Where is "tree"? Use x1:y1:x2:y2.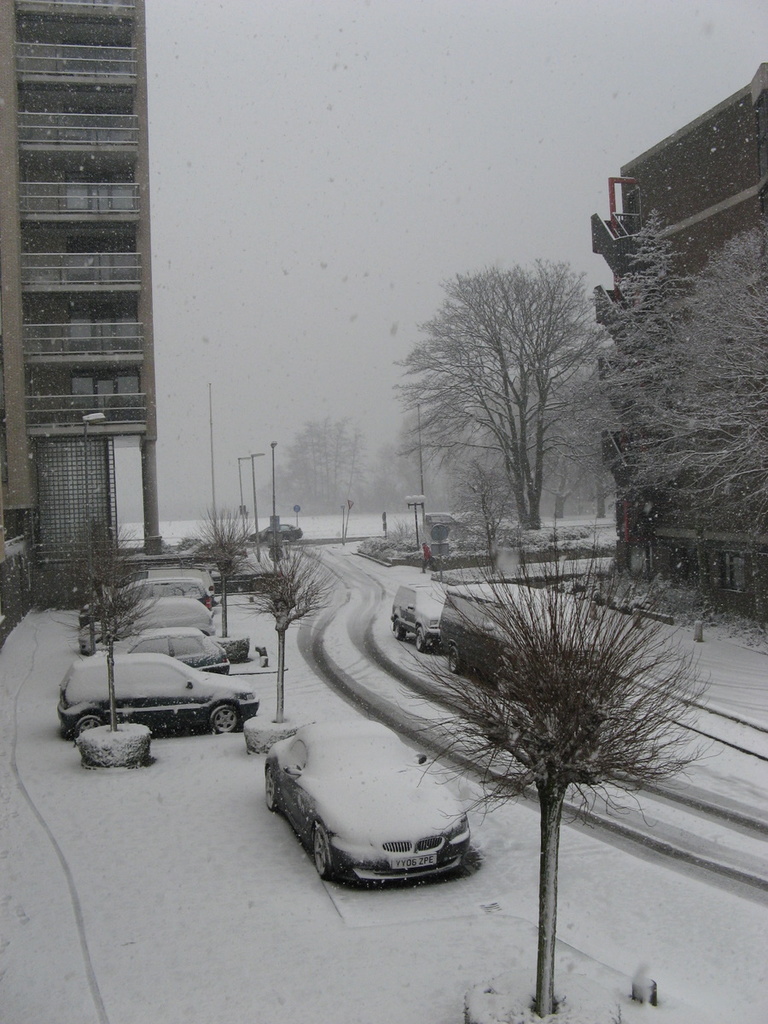
433:530:692:981.
